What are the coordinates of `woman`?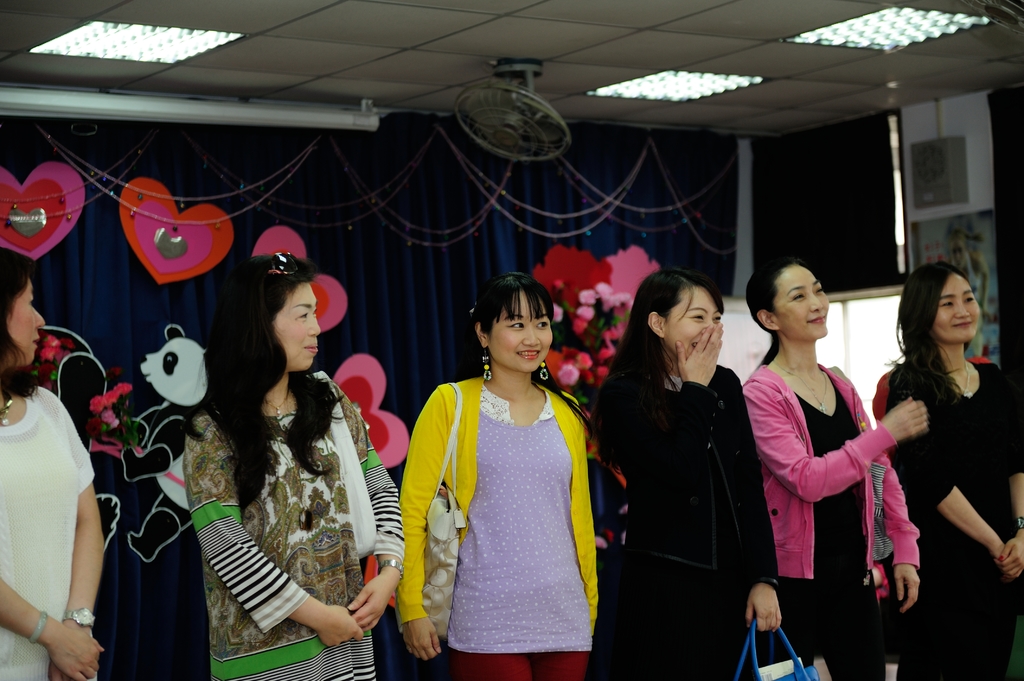
[584, 255, 789, 680].
